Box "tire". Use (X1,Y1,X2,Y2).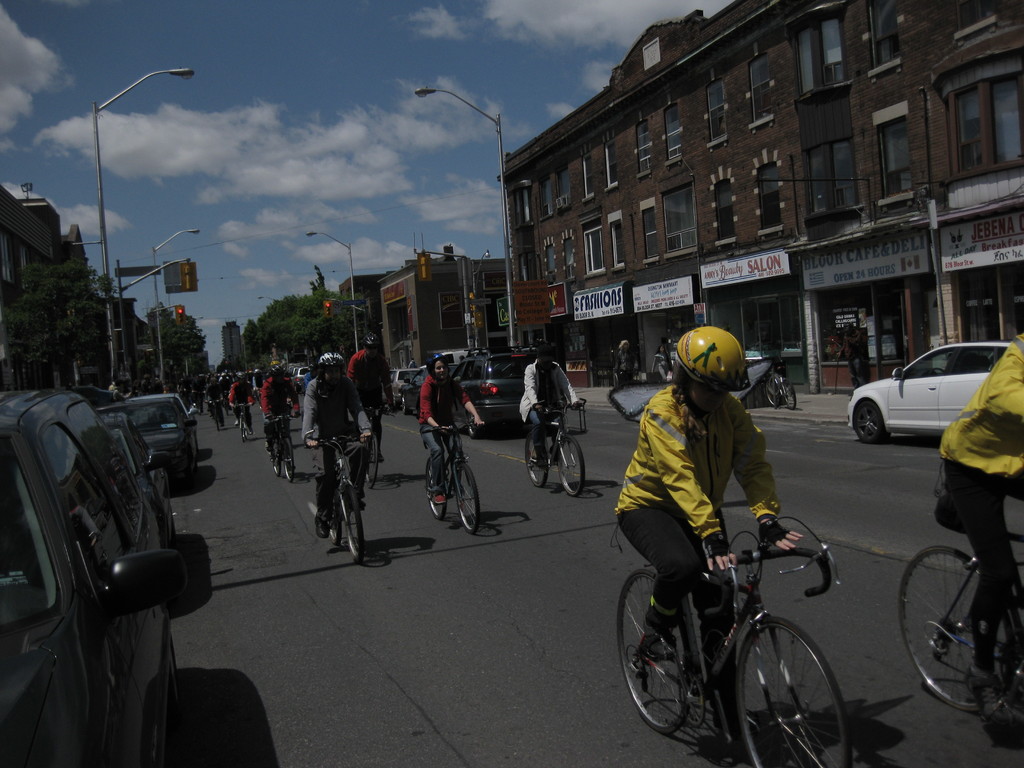
(364,436,380,489).
